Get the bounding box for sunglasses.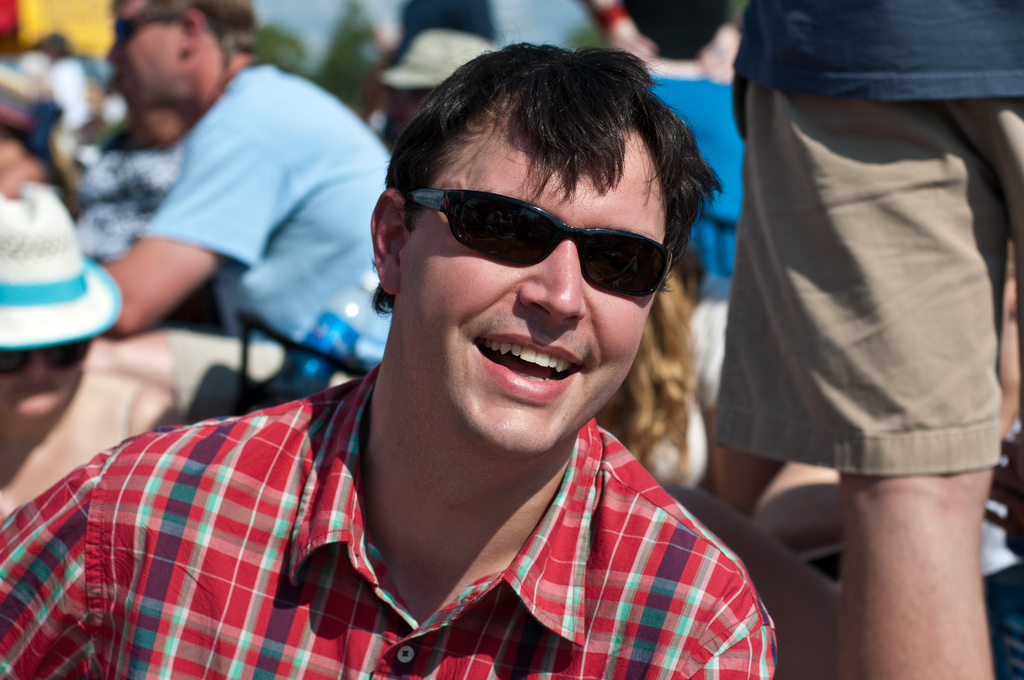
bbox(410, 188, 672, 299).
